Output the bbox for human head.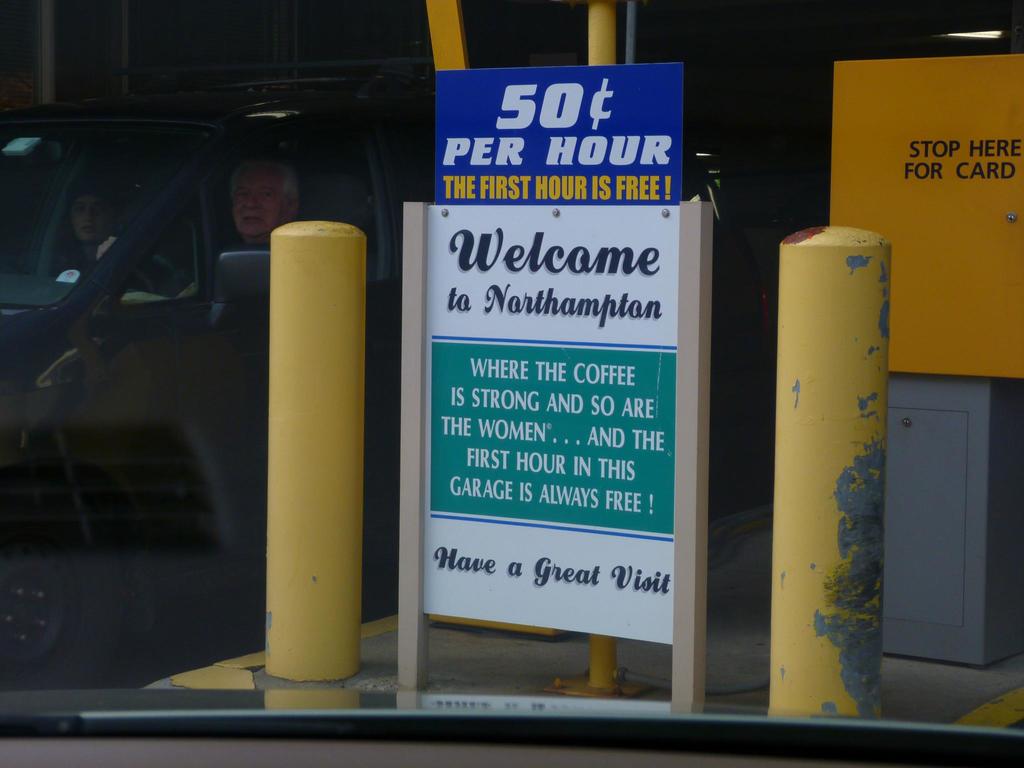
bbox(232, 160, 300, 236).
